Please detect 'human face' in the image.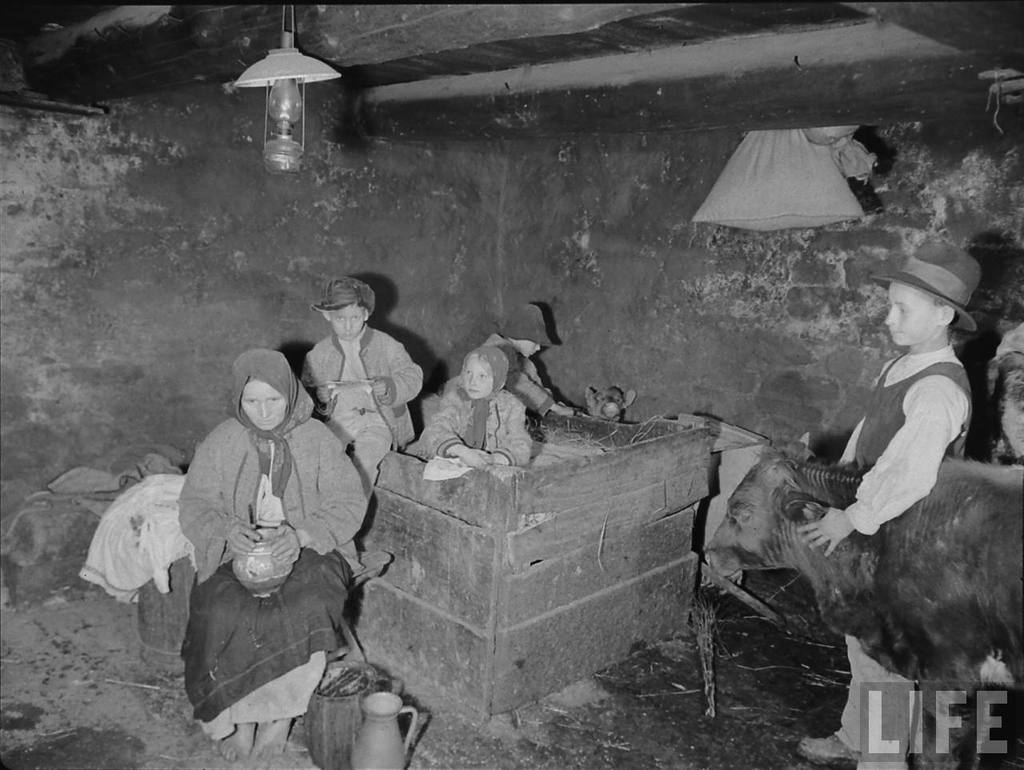
<bbox>242, 373, 287, 433</bbox>.
